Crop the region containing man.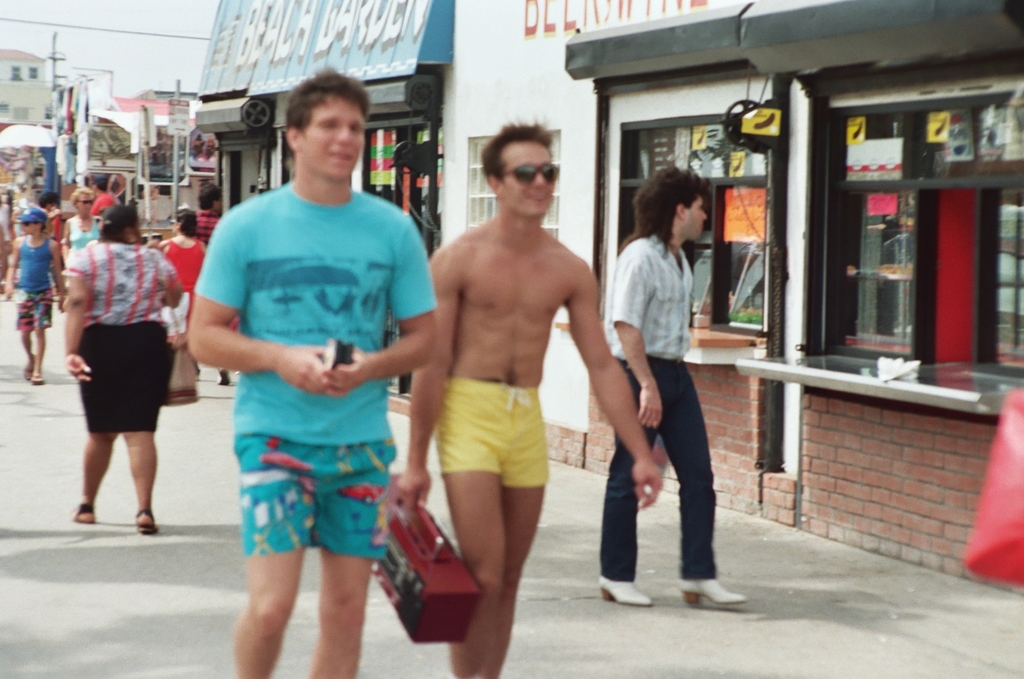
Crop region: [177,67,451,678].
